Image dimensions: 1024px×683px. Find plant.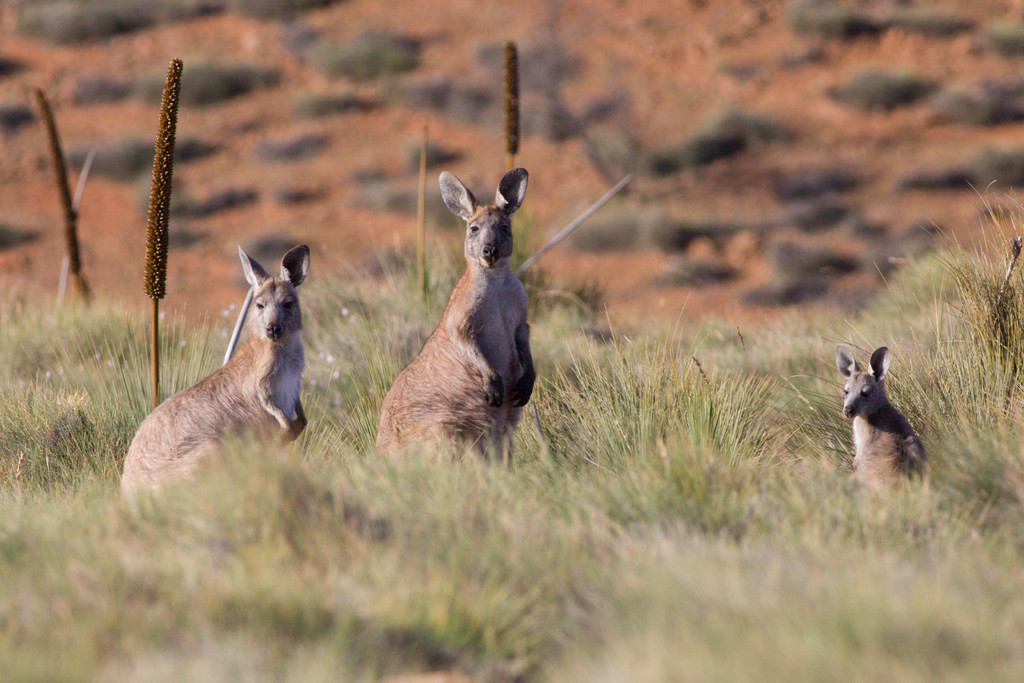
467, 21, 582, 99.
